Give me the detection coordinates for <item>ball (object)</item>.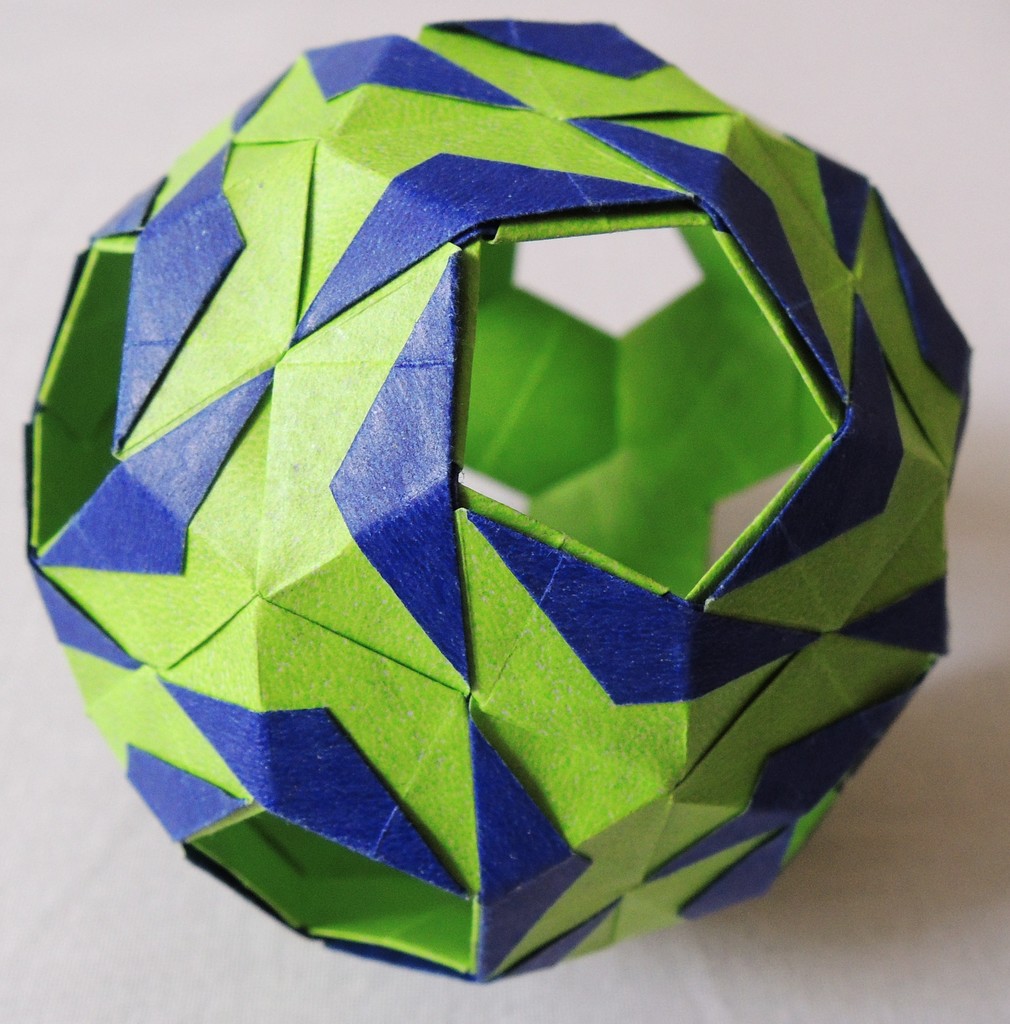
20/20/978/986.
